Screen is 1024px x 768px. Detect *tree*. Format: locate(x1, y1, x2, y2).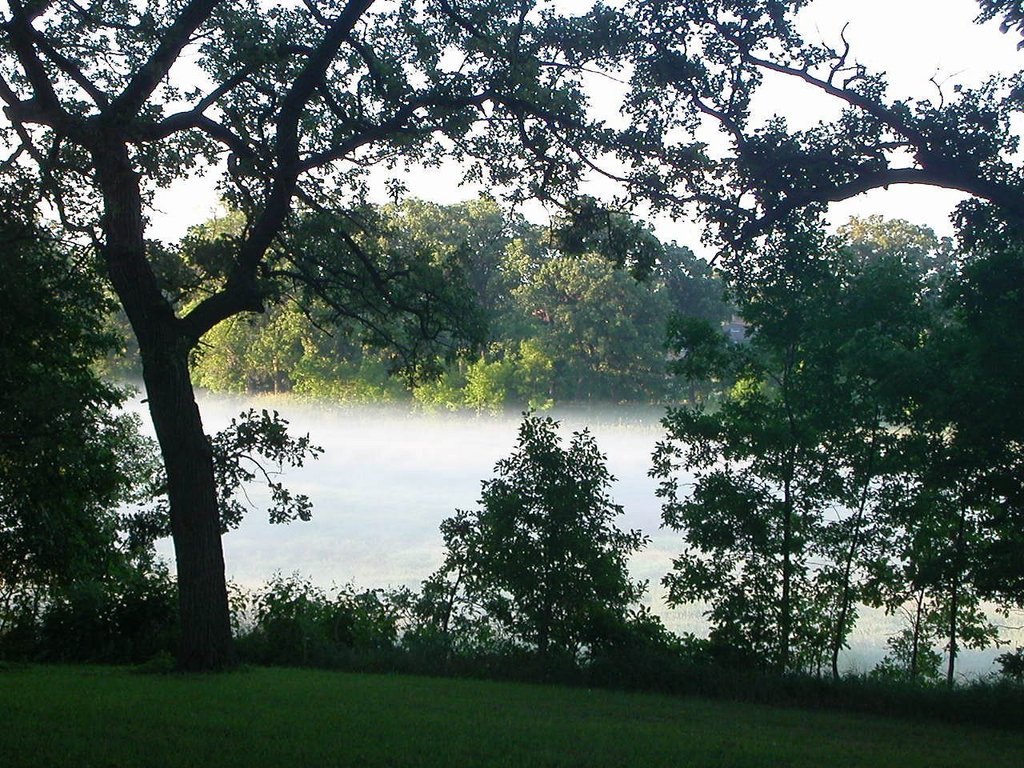
locate(967, 0, 1023, 45).
